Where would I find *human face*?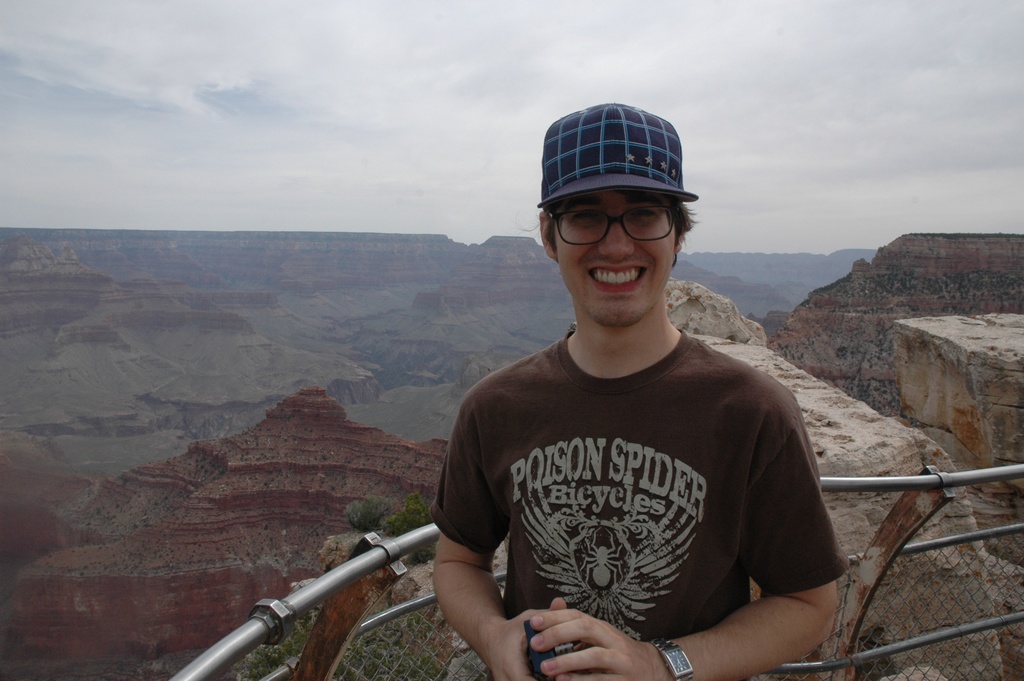
At Rect(557, 183, 673, 329).
